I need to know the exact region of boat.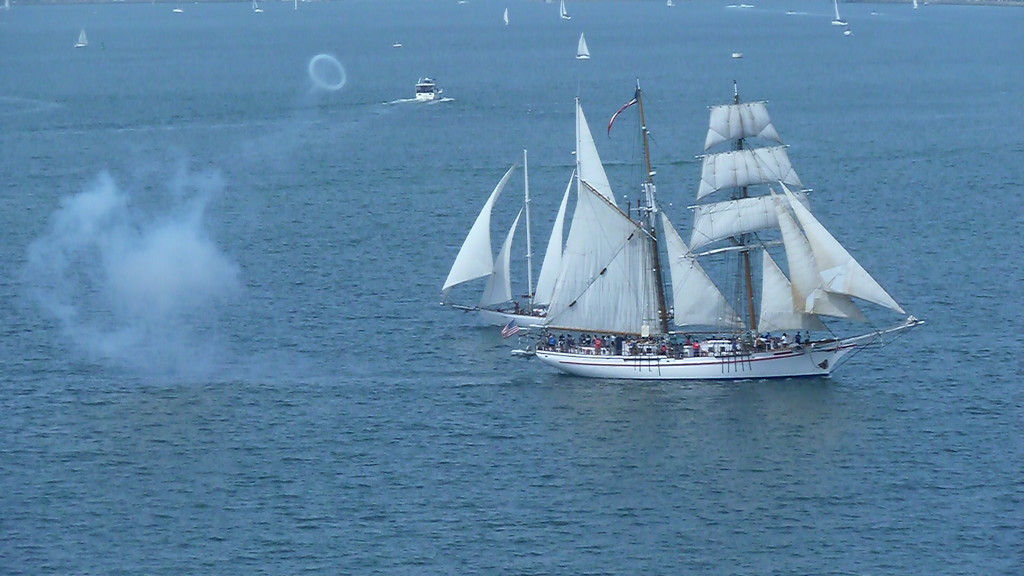
Region: detection(414, 77, 435, 103).
